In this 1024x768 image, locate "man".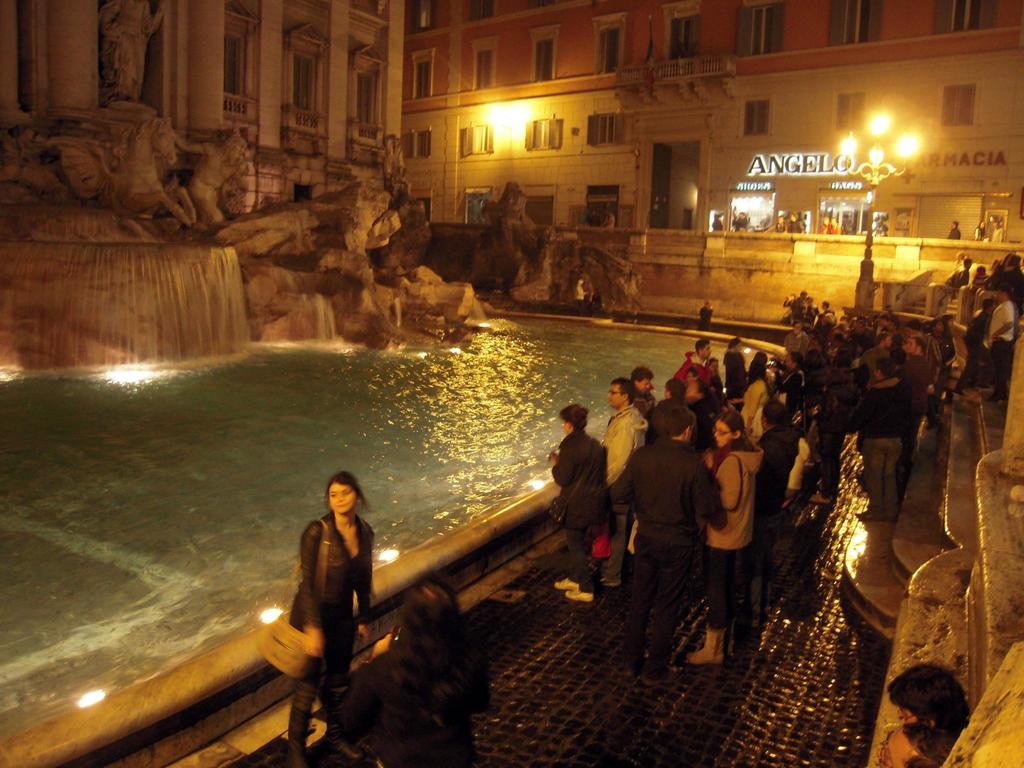
Bounding box: {"x1": 982, "y1": 294, "x2": 1019, "y2": 399}.
